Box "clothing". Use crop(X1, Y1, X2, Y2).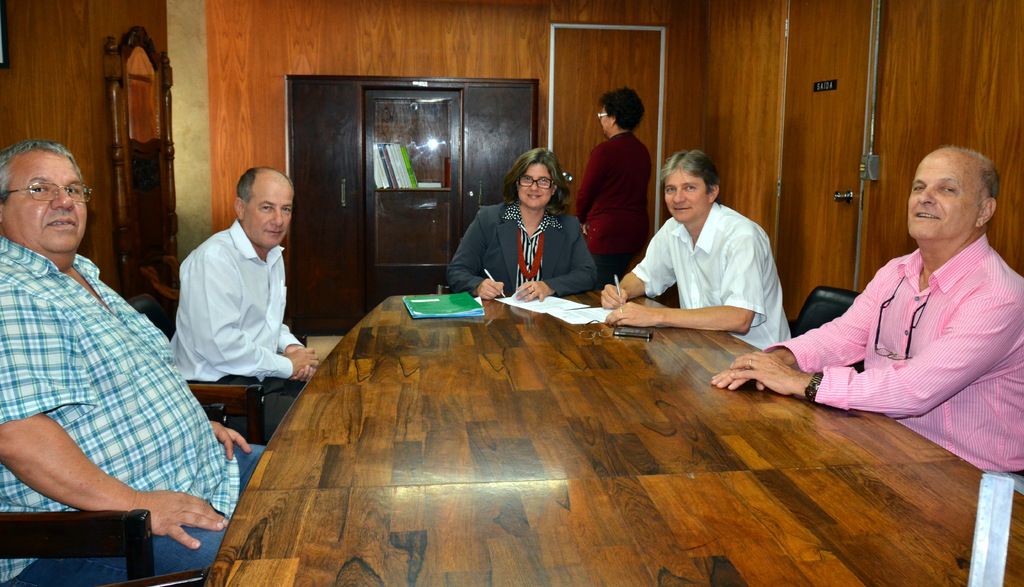
crop(571, 128, 655, 292).
